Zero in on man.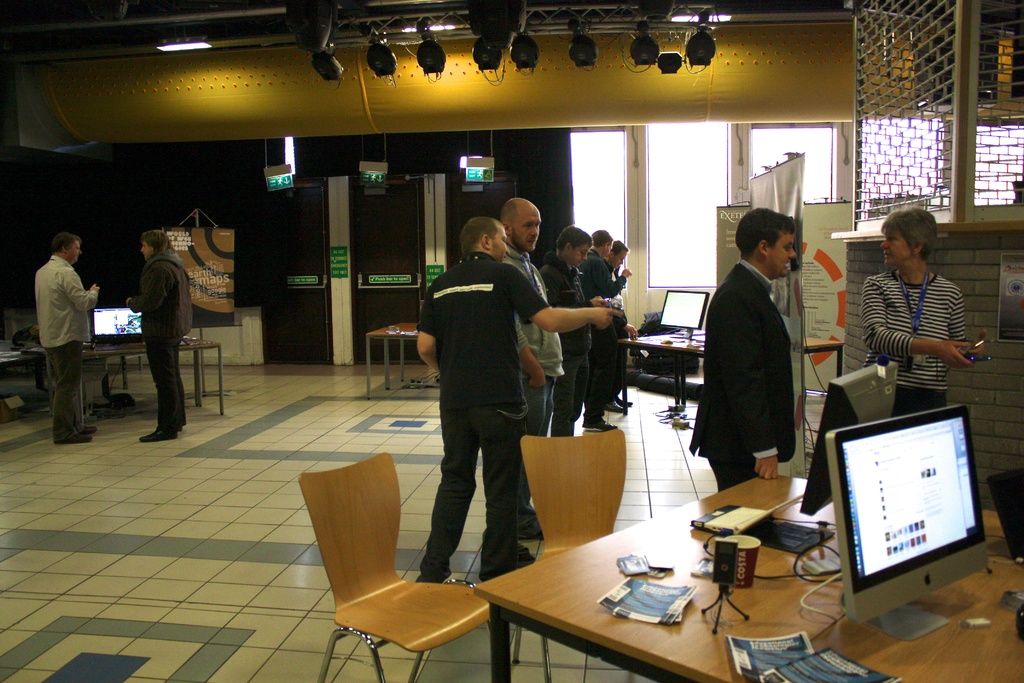
Zeroed in: box(409, 211, 619, 580).
